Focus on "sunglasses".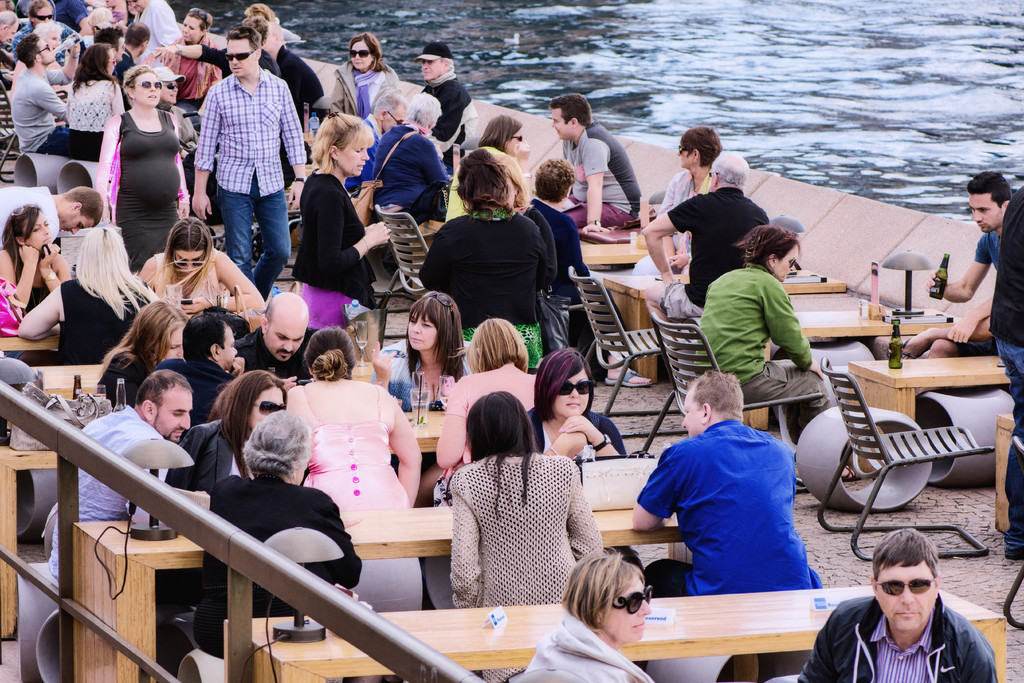
Focused at (x1=426, y1=289, x2=456, y2=318).
